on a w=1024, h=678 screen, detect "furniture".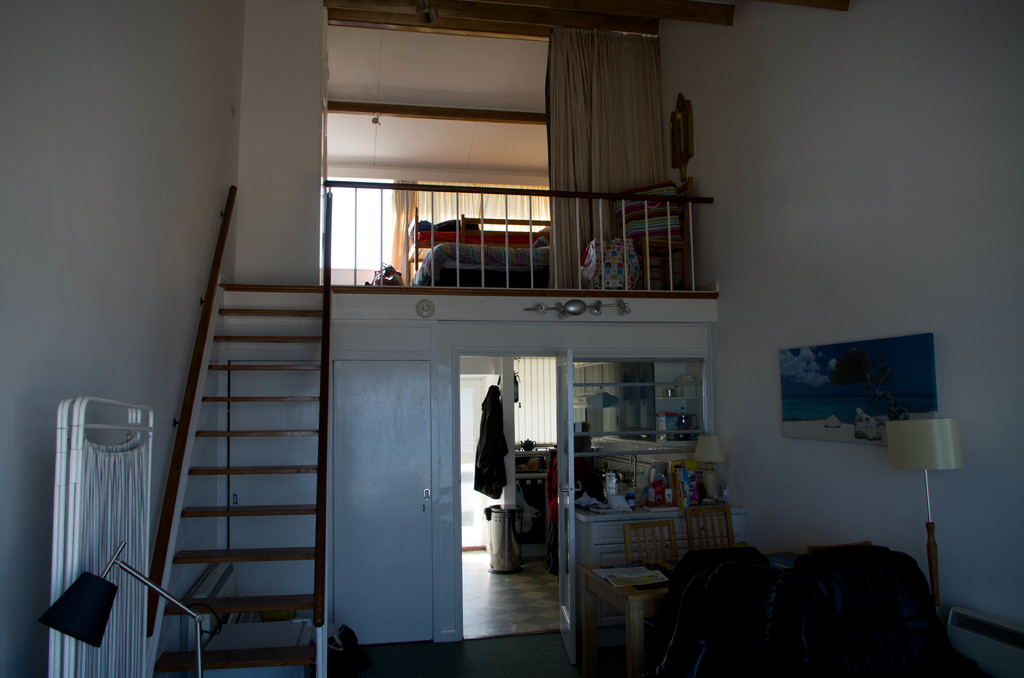
crop(679, 497, 737, 558).
